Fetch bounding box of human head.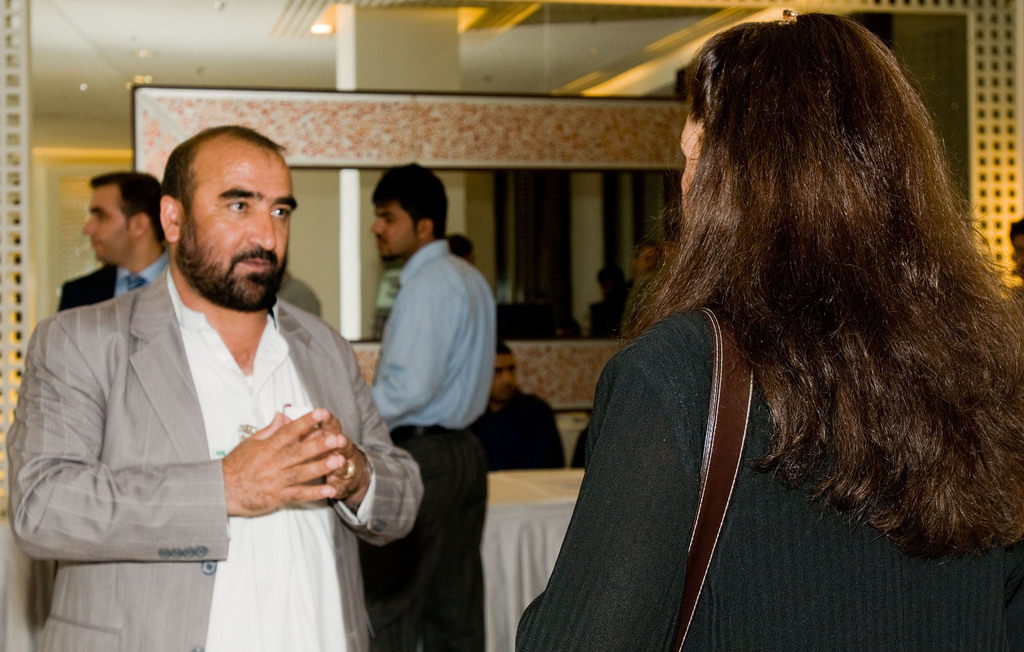
Bbox: Rect(155, 127, 301, 307).
